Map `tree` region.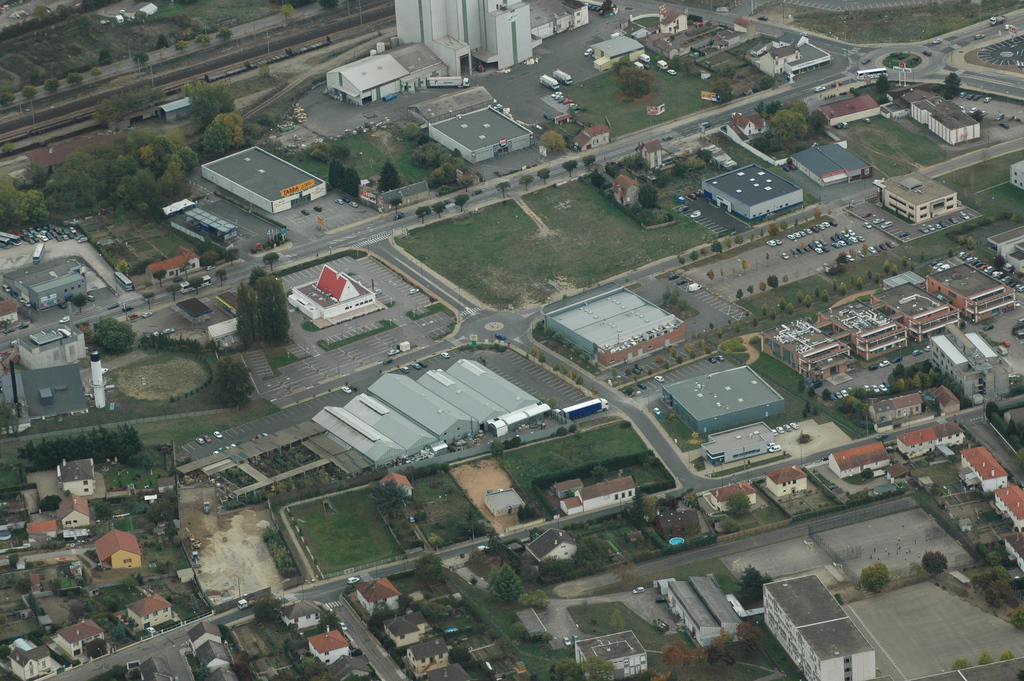
Mapped to {"left": 152, "top": 267, "right": 168, "bottom": 285}.
